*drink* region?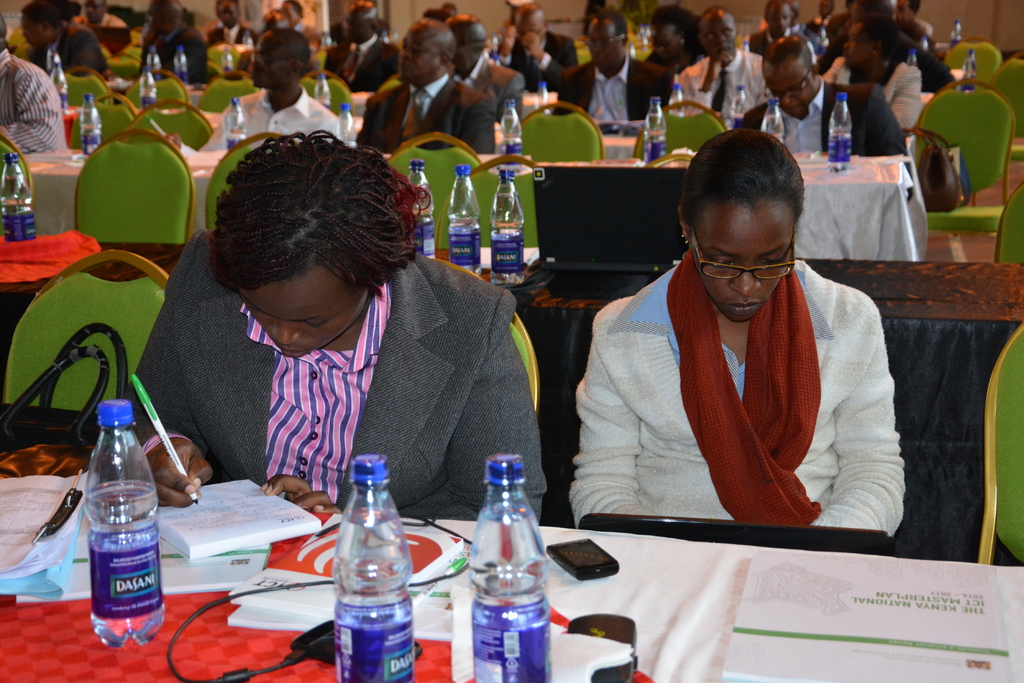
left=145, top=45, right=164, bottom=81
